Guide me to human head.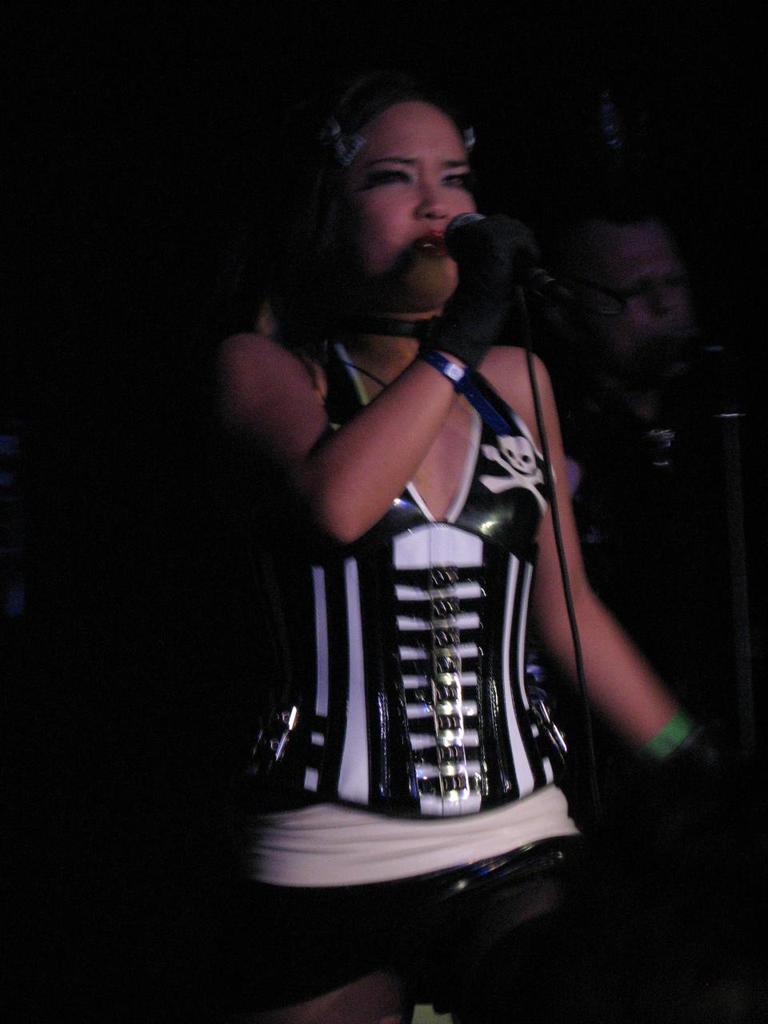
Guidance: <region>286, 75, 510, 329</region>.
